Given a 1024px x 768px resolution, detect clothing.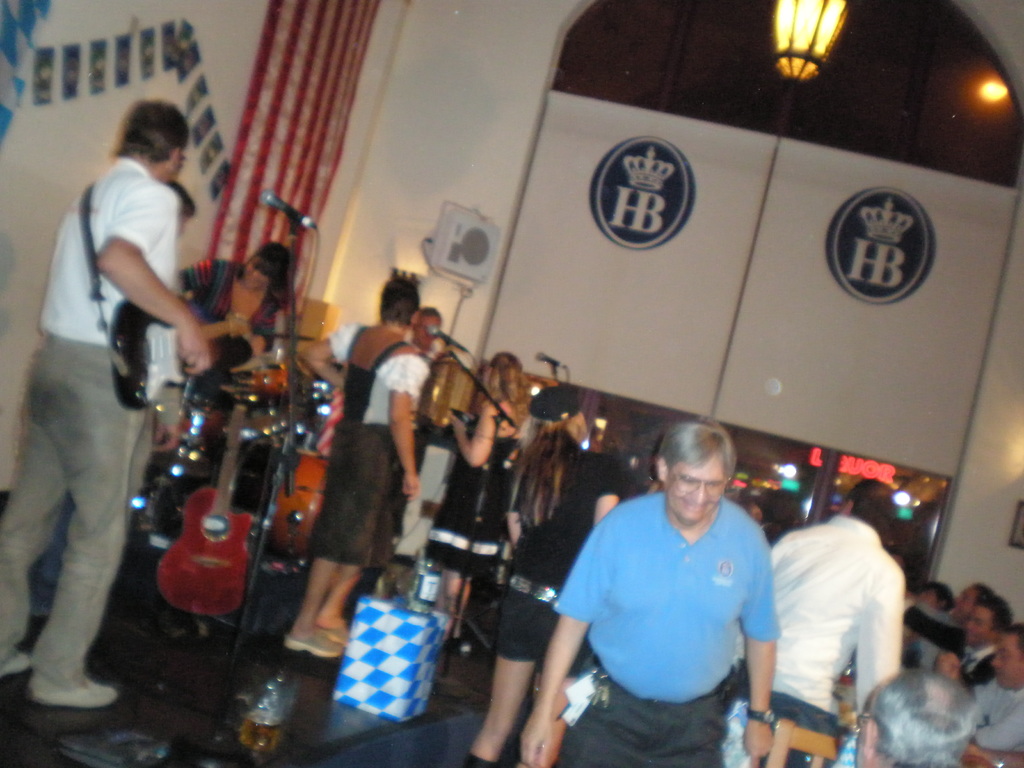
(left=499, top=440, right=623, bottom=676).
